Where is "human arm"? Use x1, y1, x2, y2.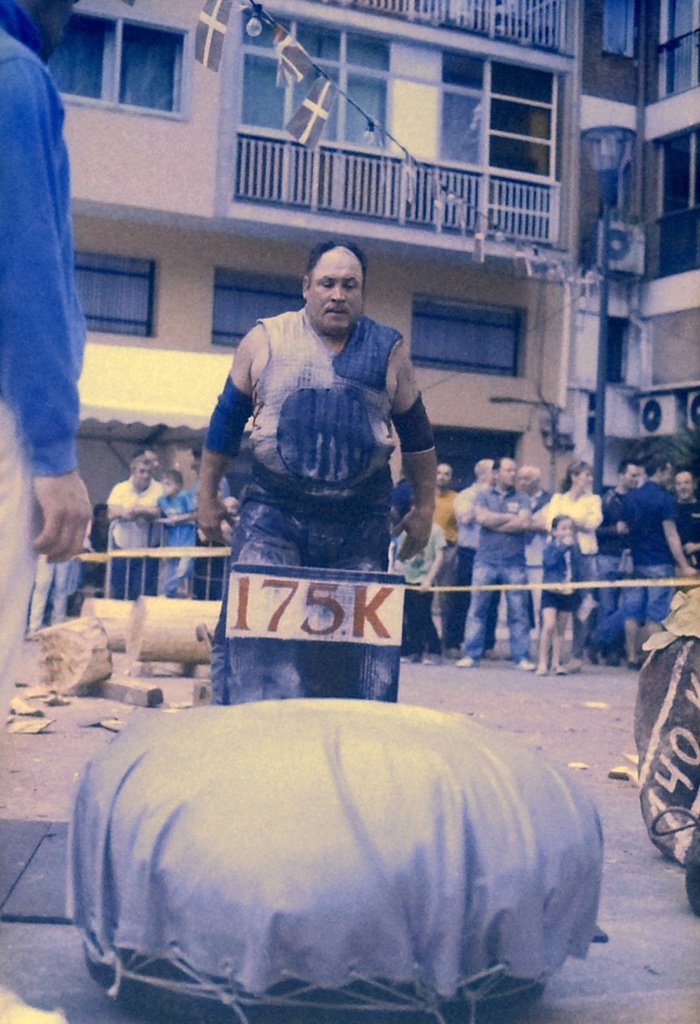
194, 323, 256, 550.
